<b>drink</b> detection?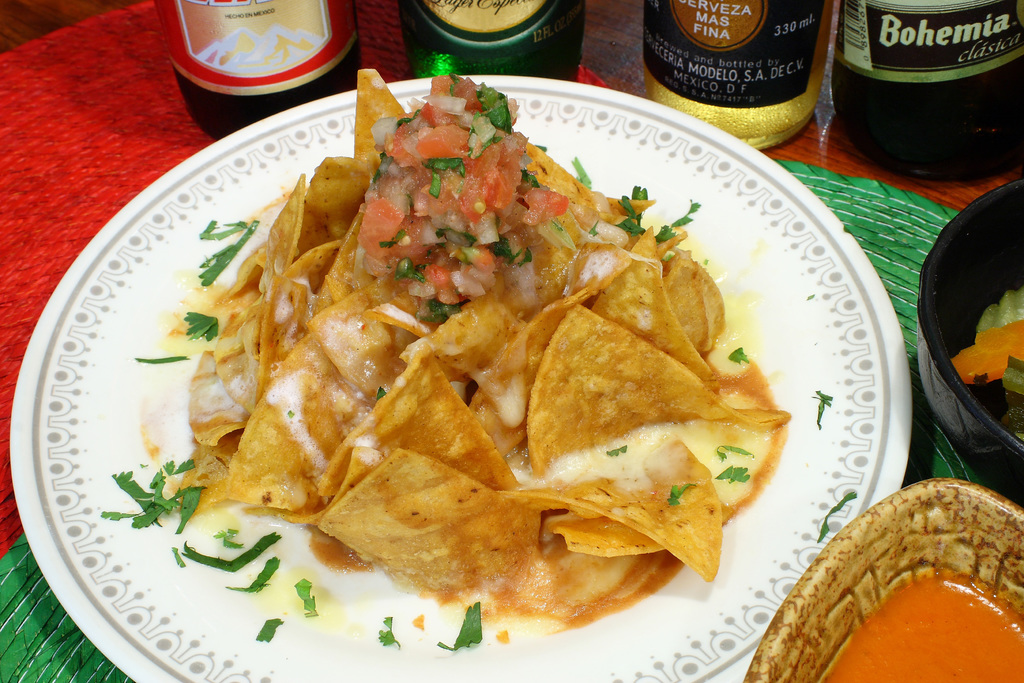
BBox(408, 0, 580, 80)
